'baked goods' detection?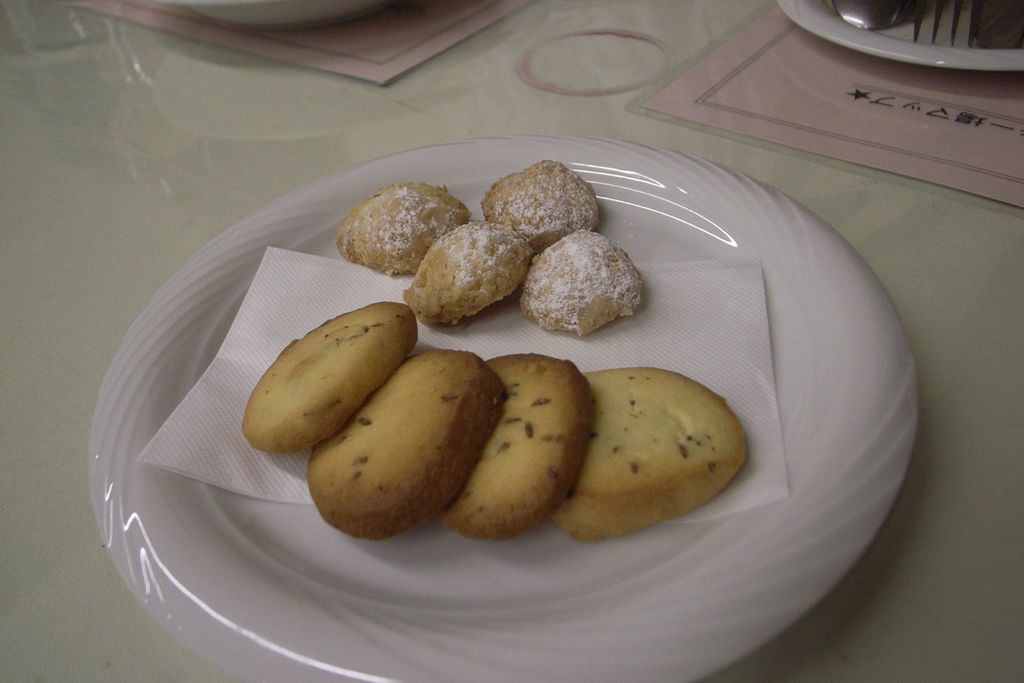
(481,161,603,254)
